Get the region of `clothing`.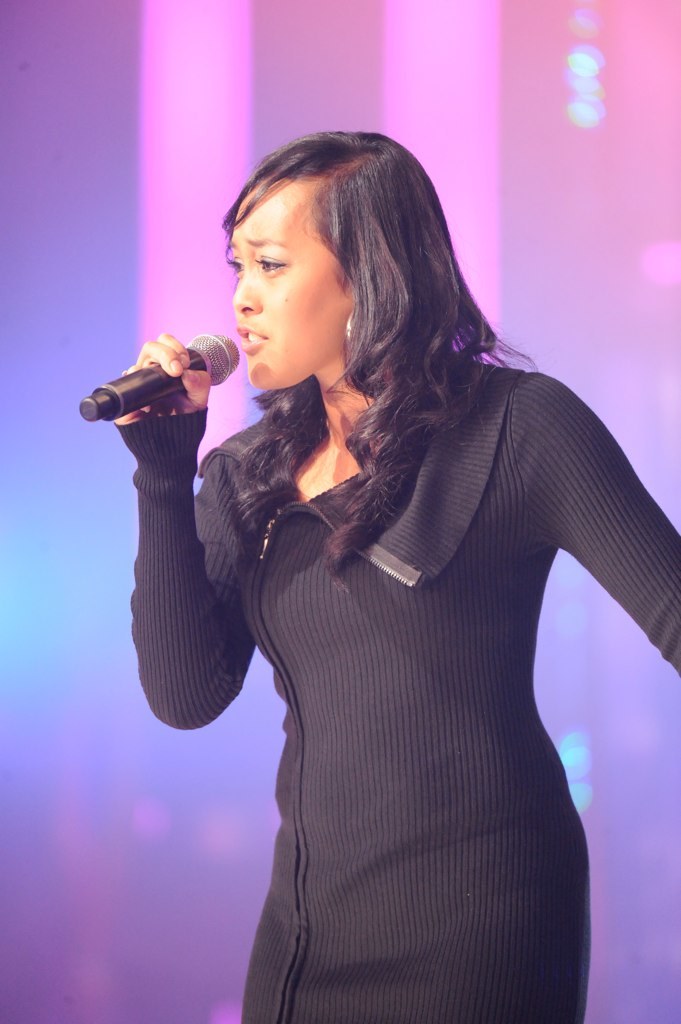
Rect(119, 354, 680, 1023).
